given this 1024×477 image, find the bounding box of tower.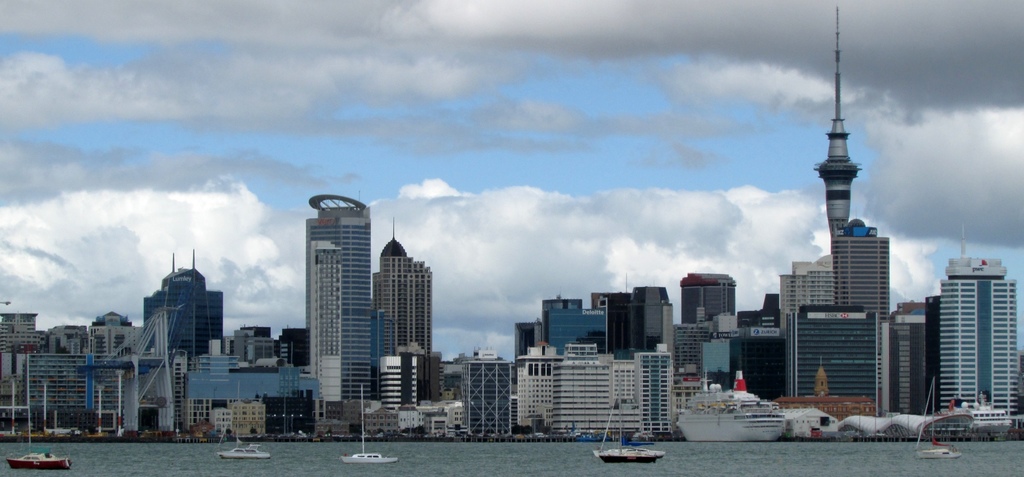
select_region(781, 42, 910, 395).
